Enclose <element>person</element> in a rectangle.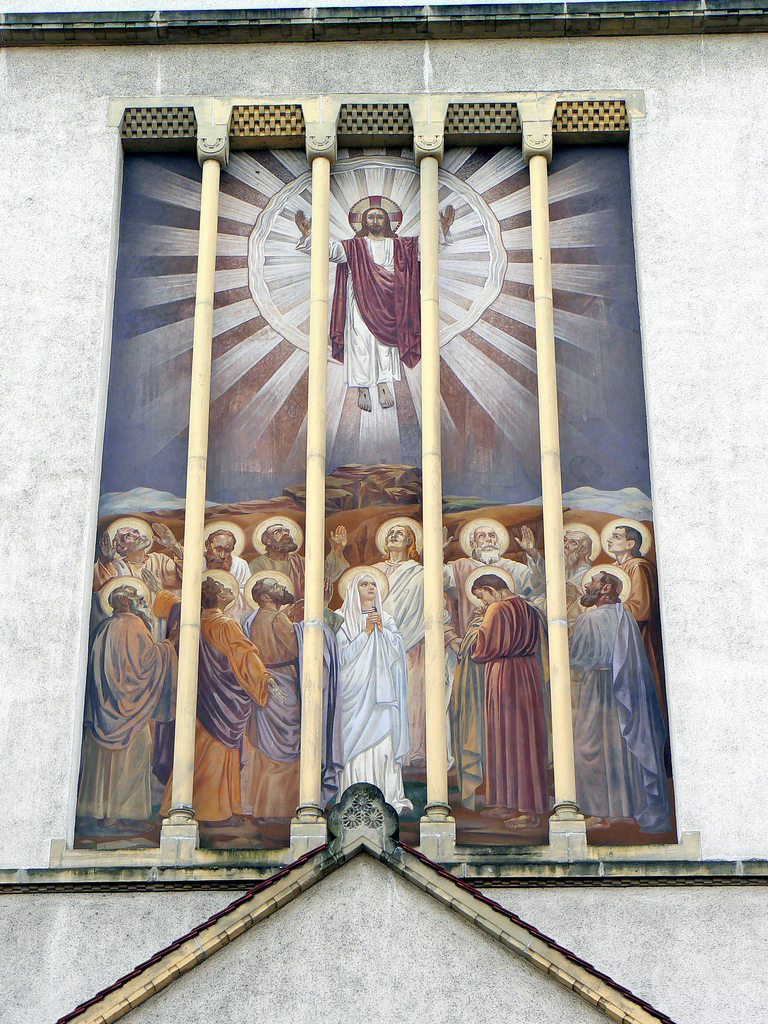
bbox(181, 524, 274, 617).
